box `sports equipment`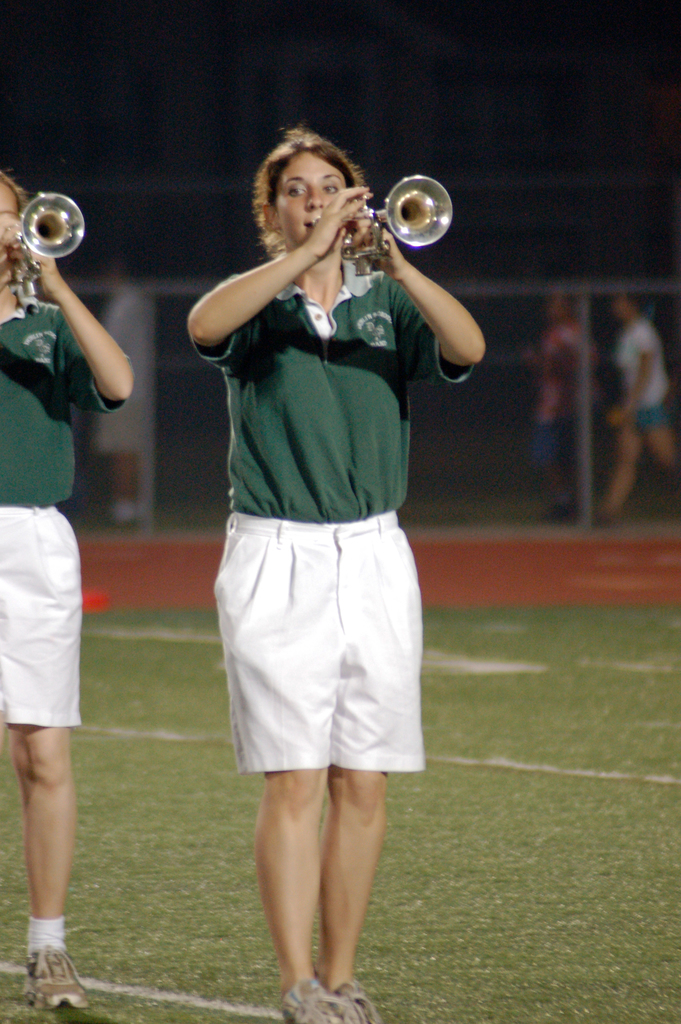
box=[16, 937, 92, 1012]
